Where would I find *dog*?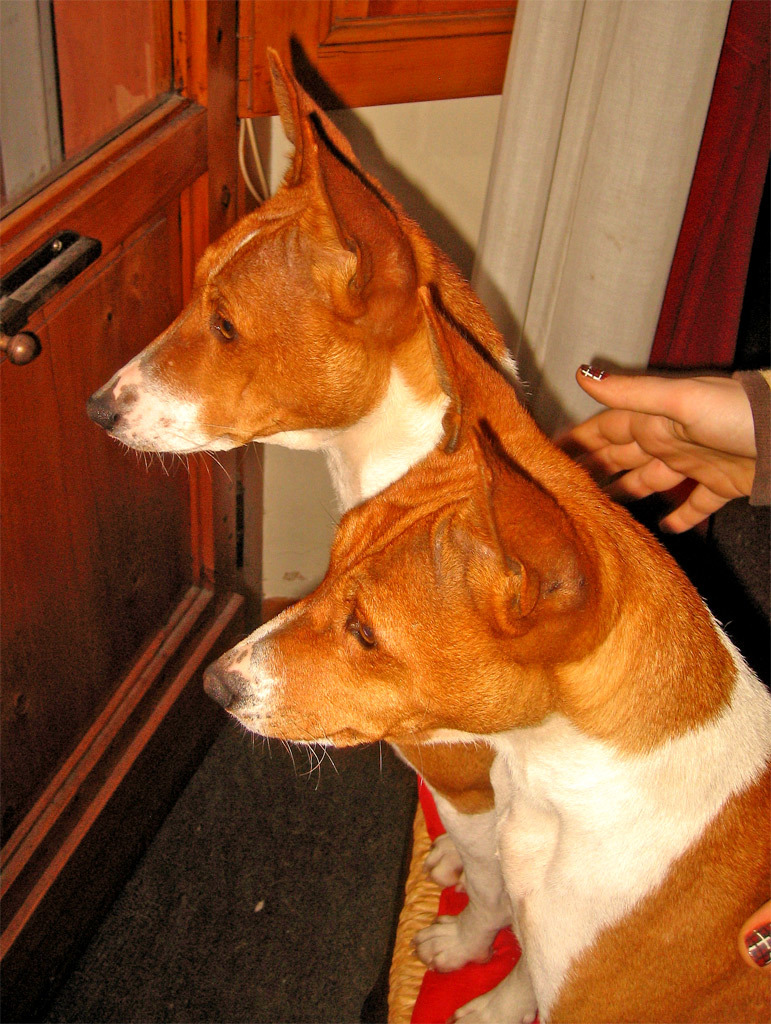
At pyautogui.locateOnScreen(87, 43, 527, 976).
